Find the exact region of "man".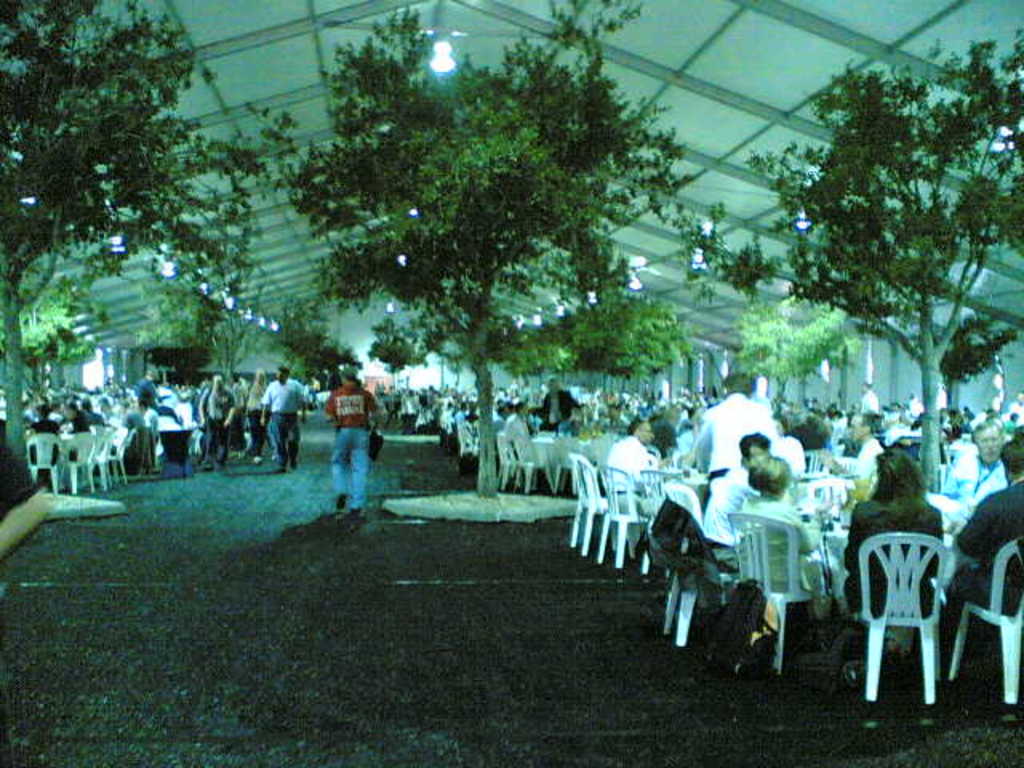
Exact region: (x1=685, y1=368, x2=787, y2=514).
